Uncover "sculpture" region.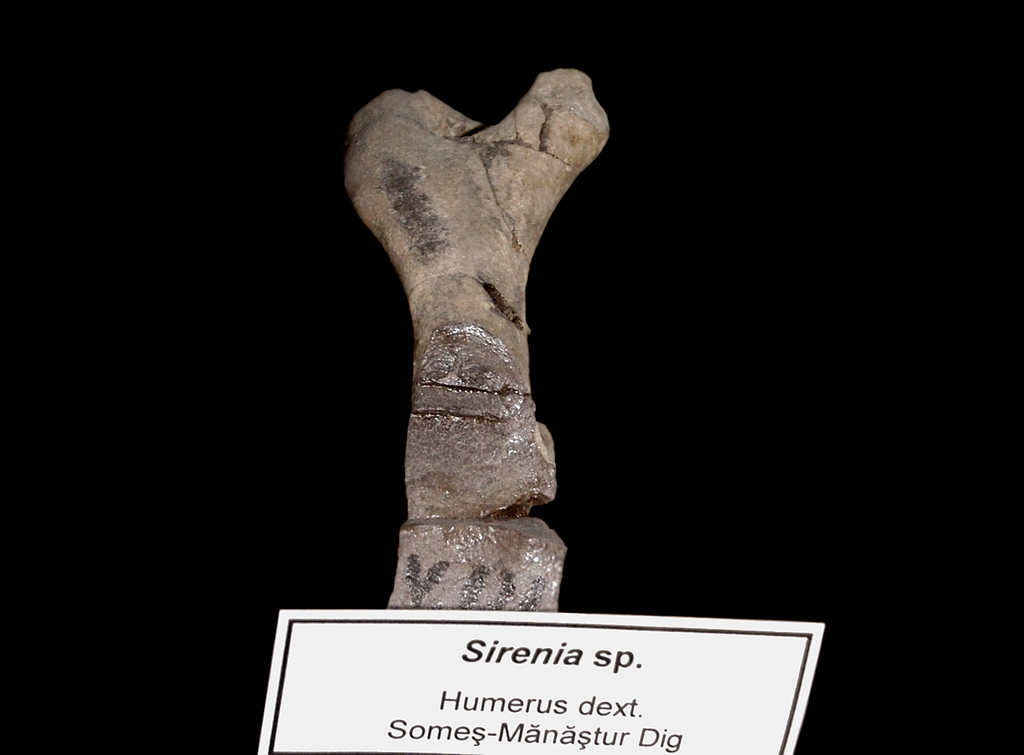
Uncovered: 342, 60, 593, 608.
